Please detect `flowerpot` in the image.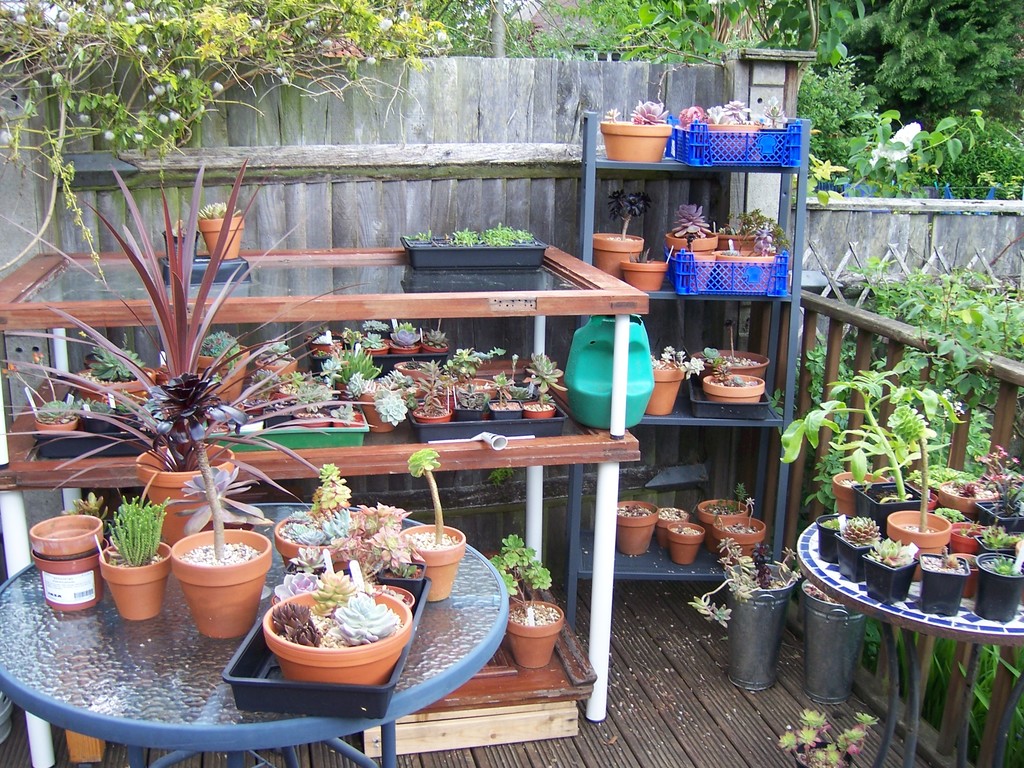
Rect(666, 229, 718, 260).
